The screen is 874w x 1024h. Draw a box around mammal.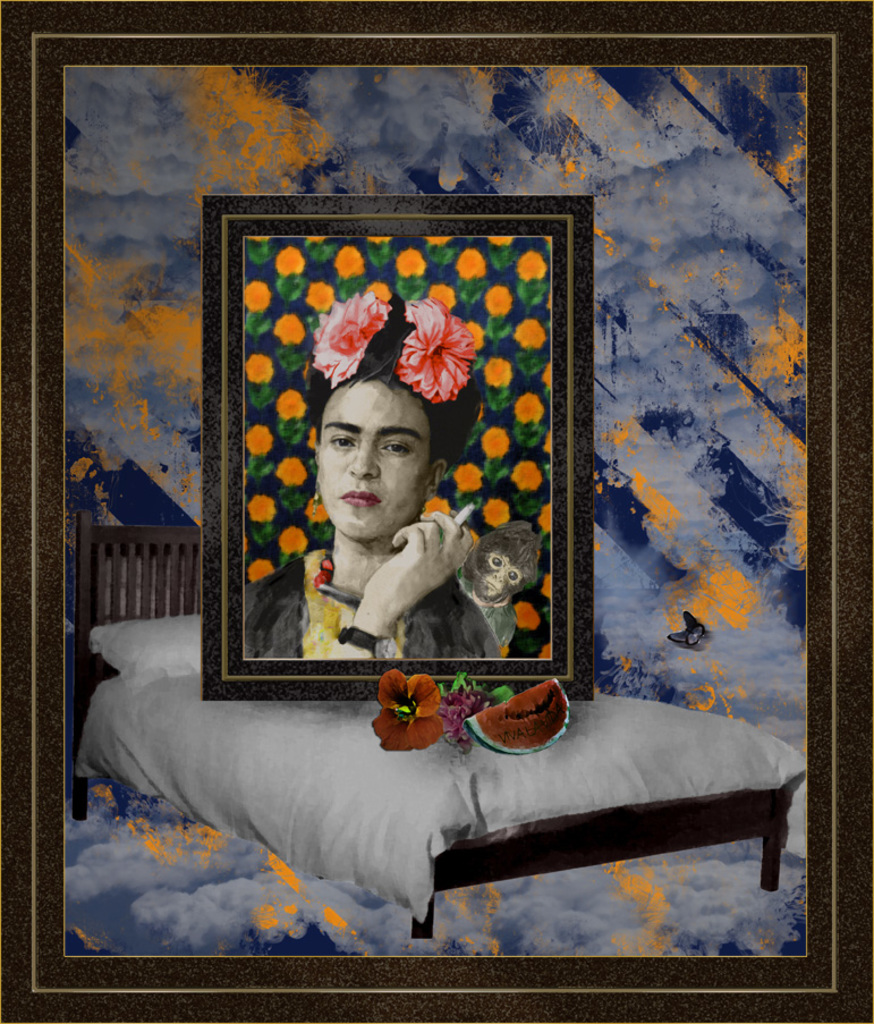
{"x1": 467, "y1": 515, "x2": 540, "y2": 652}.
